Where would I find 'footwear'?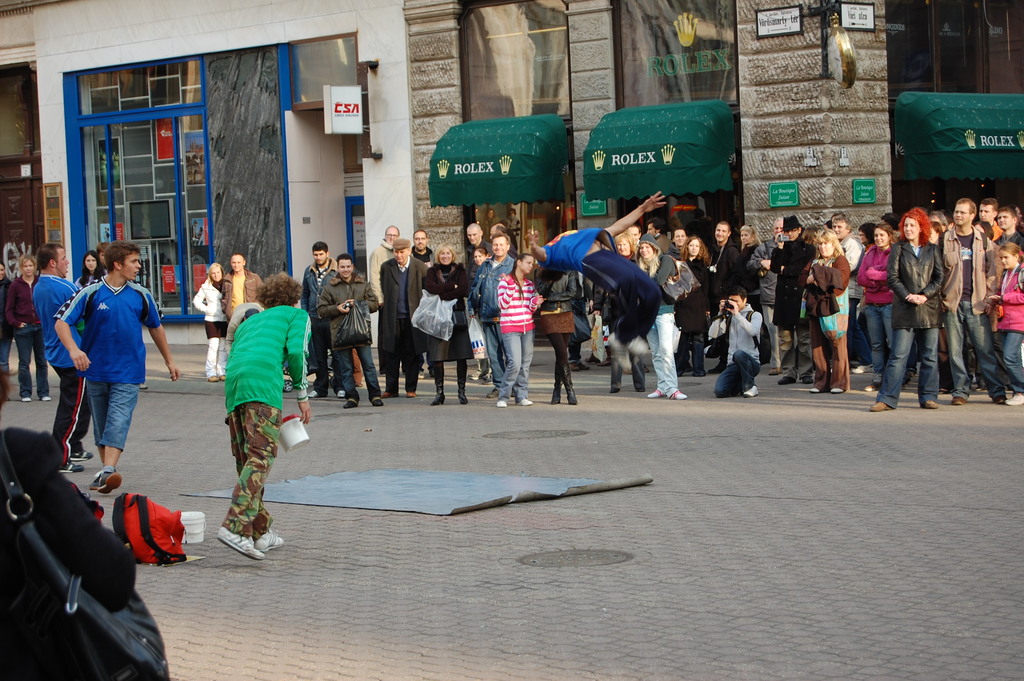
At (218, 523, 265, 557).
